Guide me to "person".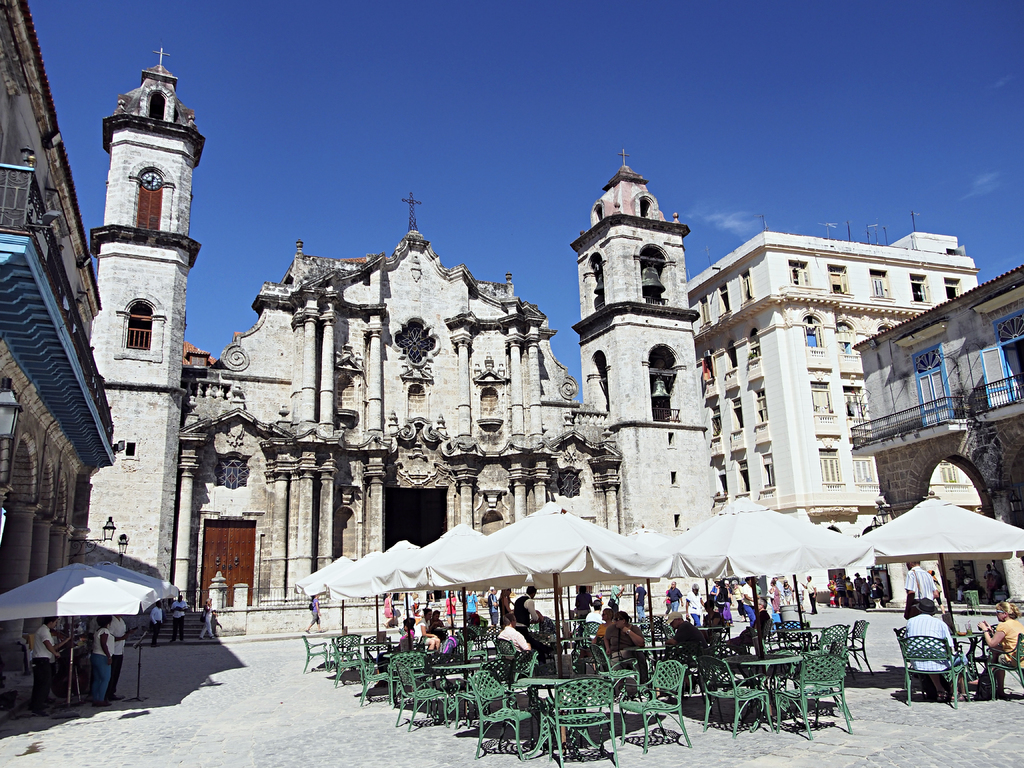
Guidance: x1=799, y1=575, x2=819, y2=614.
